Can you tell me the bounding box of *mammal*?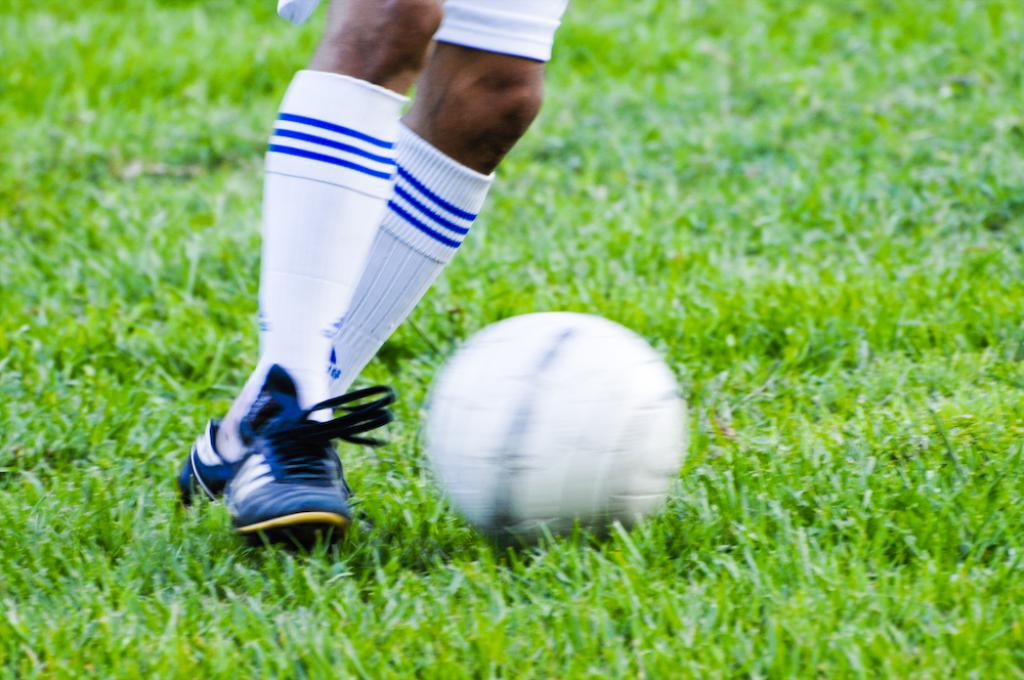
[175, 0, 566, 542].
